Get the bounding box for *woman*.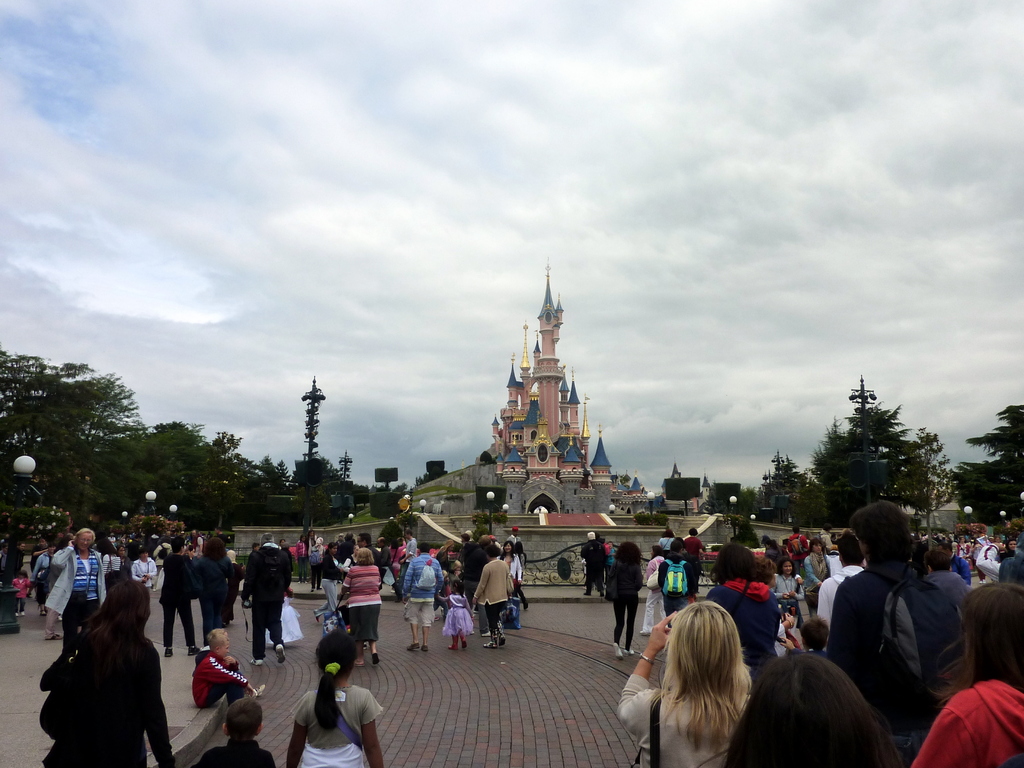
616,601,753,767.
